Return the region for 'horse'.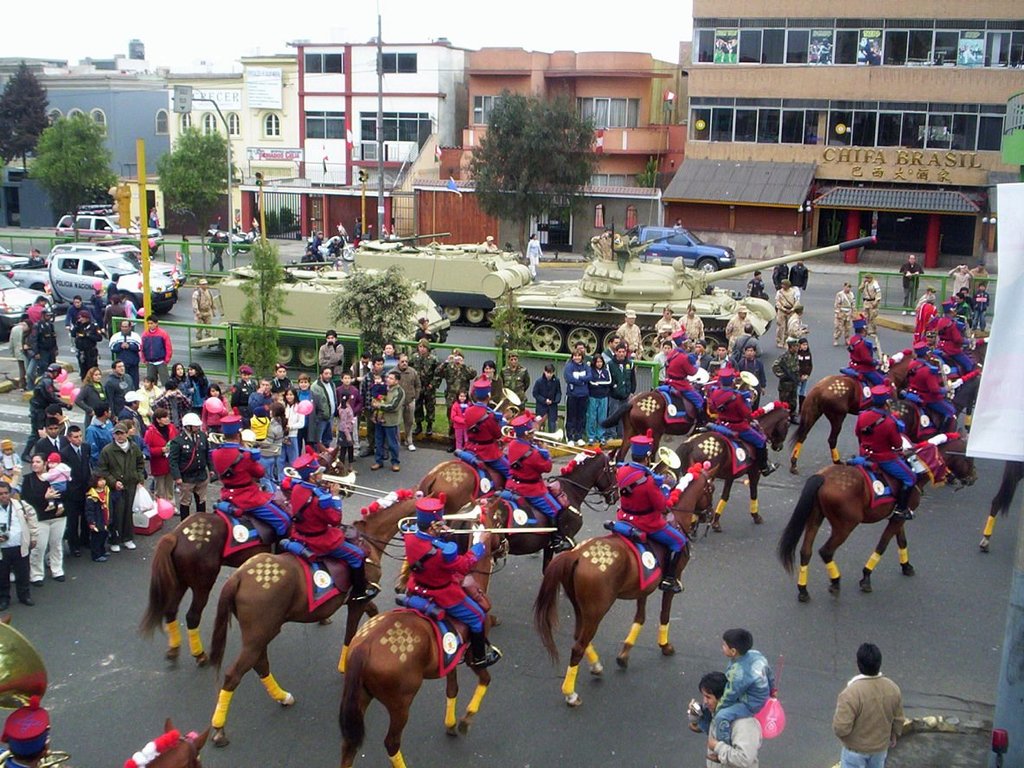
select_region(410, 424, 542, 509).
